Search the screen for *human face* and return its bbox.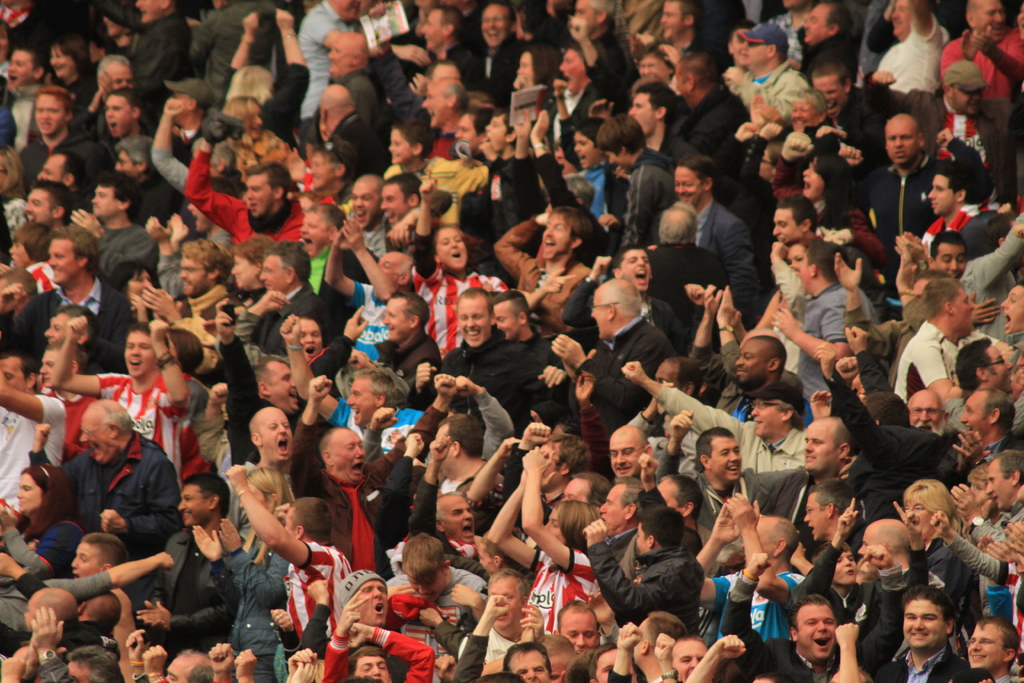
Found: crop(935, 243, 968, 279).
